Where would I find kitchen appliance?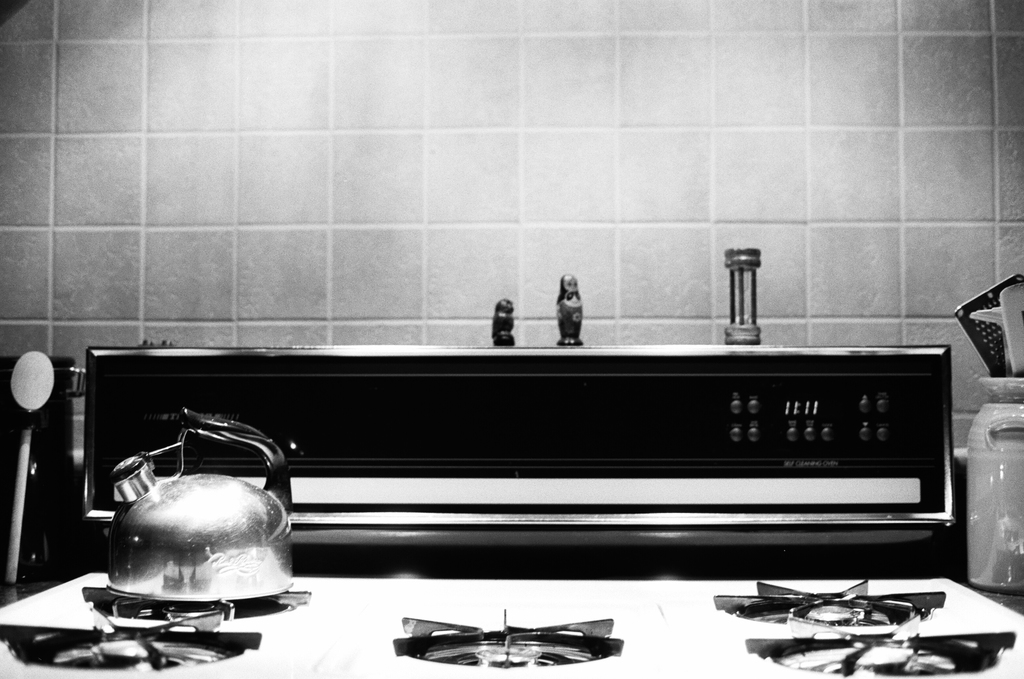
At select_region(0, 568, 1018, 678).
